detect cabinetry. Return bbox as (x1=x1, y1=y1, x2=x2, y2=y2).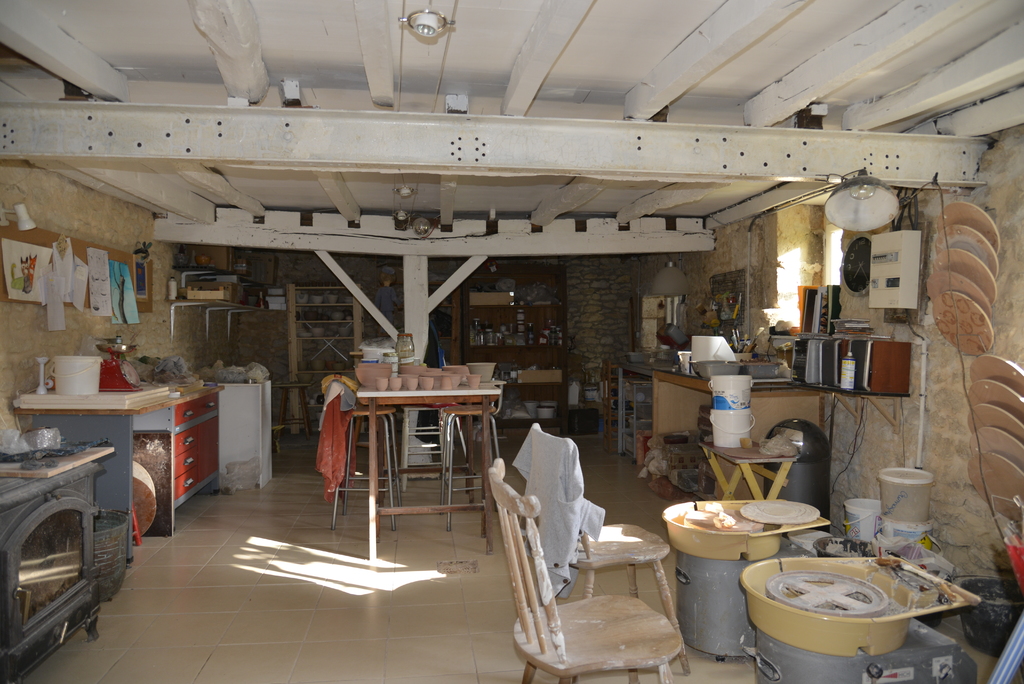
(x1=10, y1=370, x2=215, y2=557).
